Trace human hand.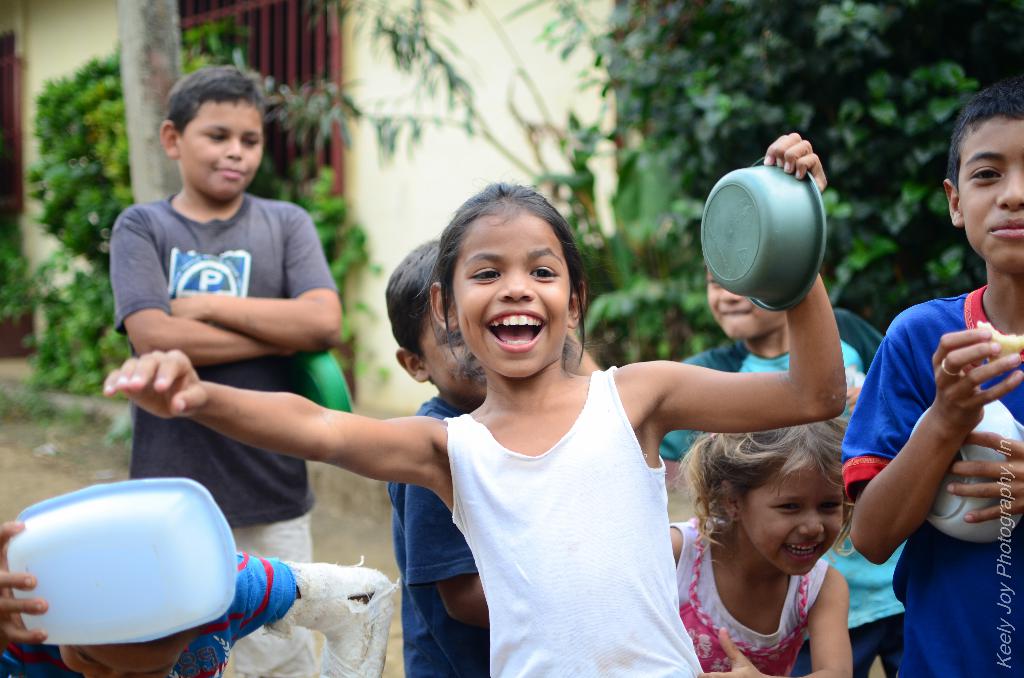
Traced to x1=762 y1=133 x2=829 y2=195.
